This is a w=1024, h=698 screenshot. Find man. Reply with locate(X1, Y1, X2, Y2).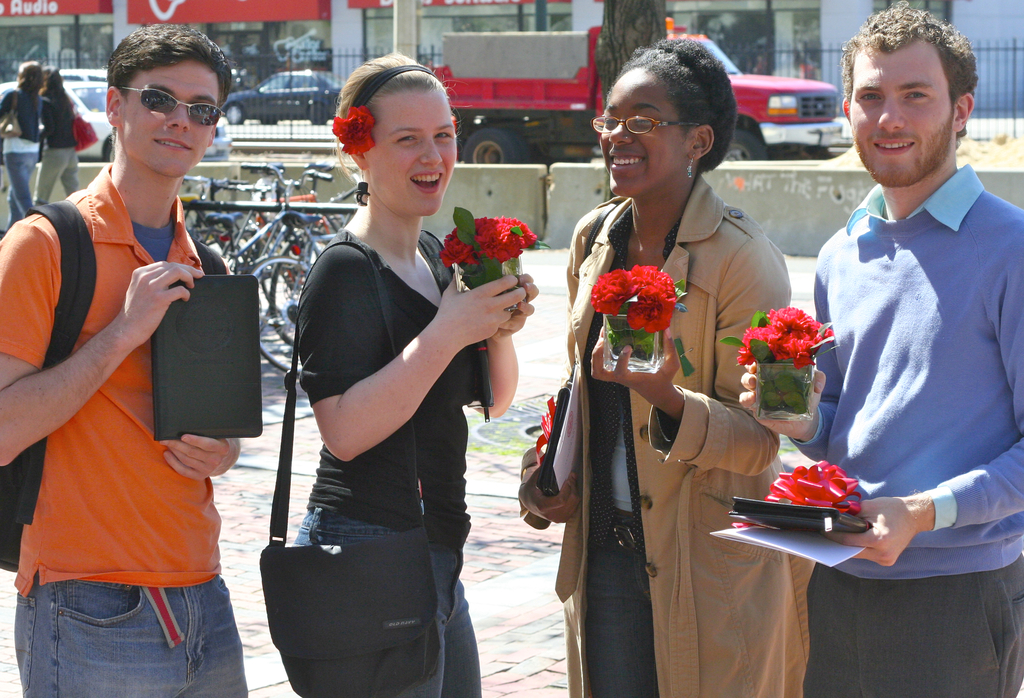
locate(734, 1, 1023, 697).
